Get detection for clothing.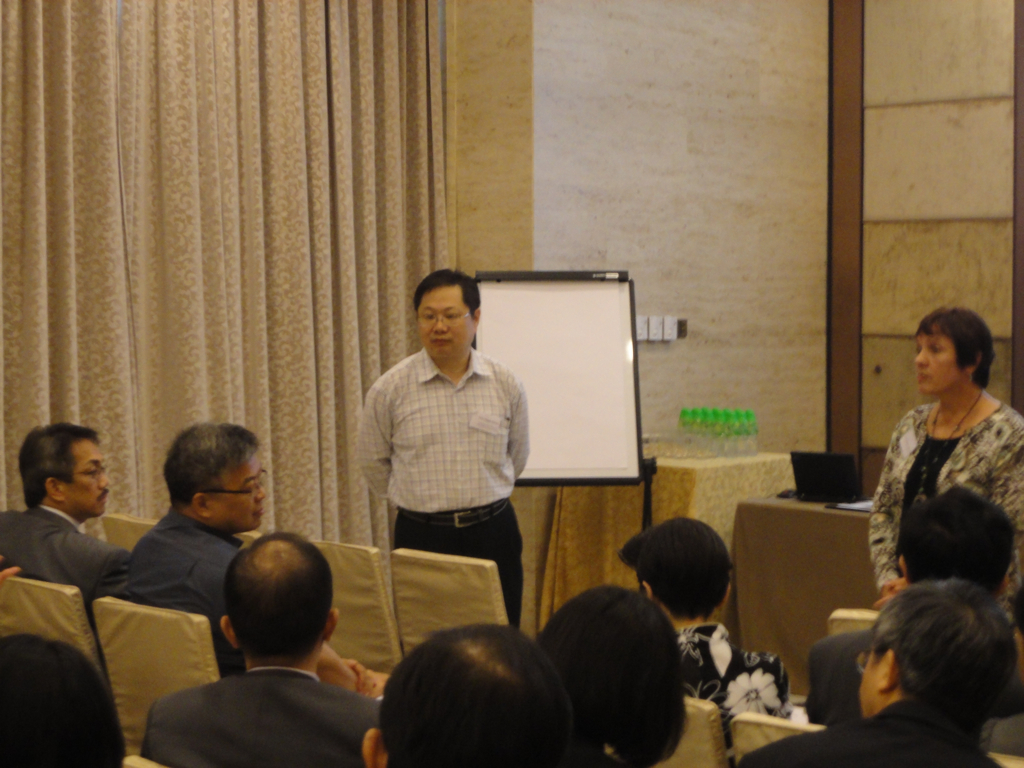
Detection: x1=673 y1=618 x2=794 y2=767.
